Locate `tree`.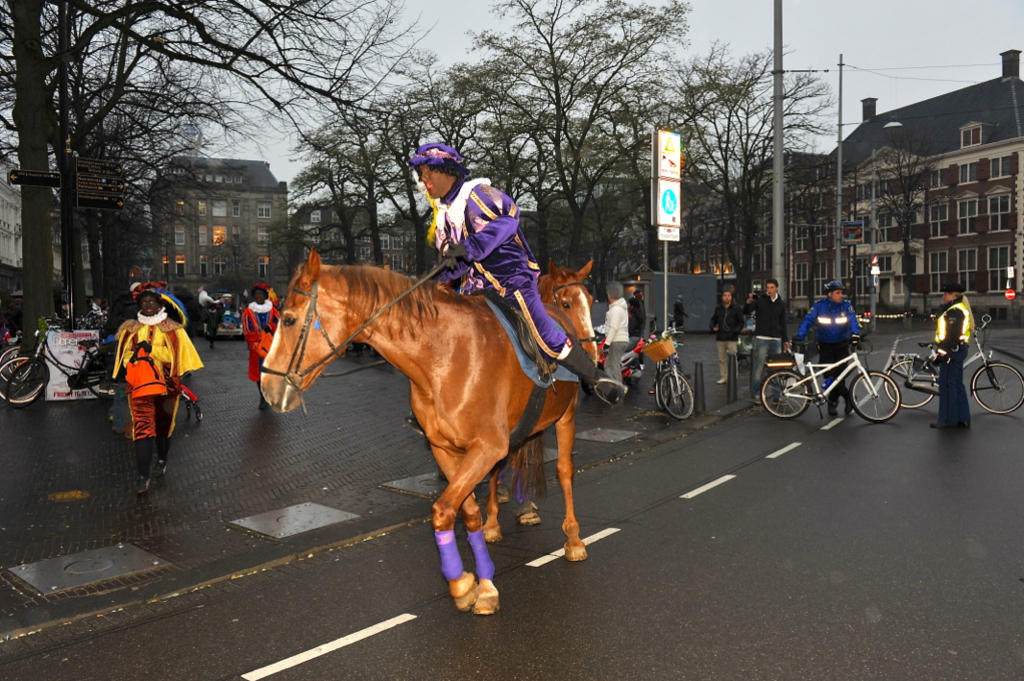
Bounding box: locate(0, 0, 408, 338).
